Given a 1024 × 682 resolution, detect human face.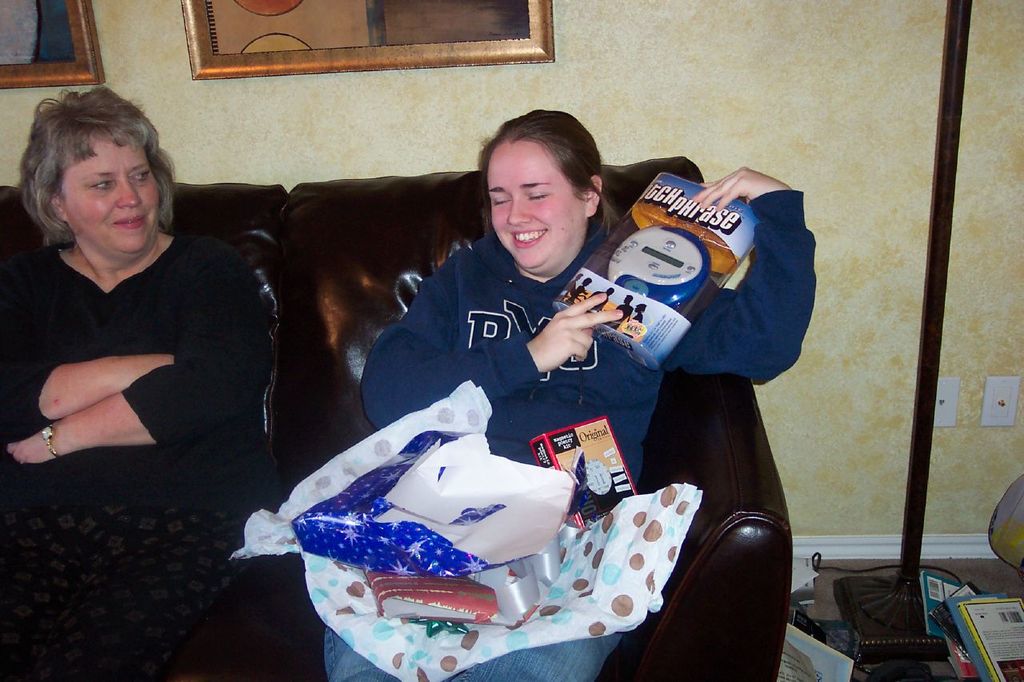
{"x1": 63, "y1": 130, "x2": 159, "y2": 256}.
